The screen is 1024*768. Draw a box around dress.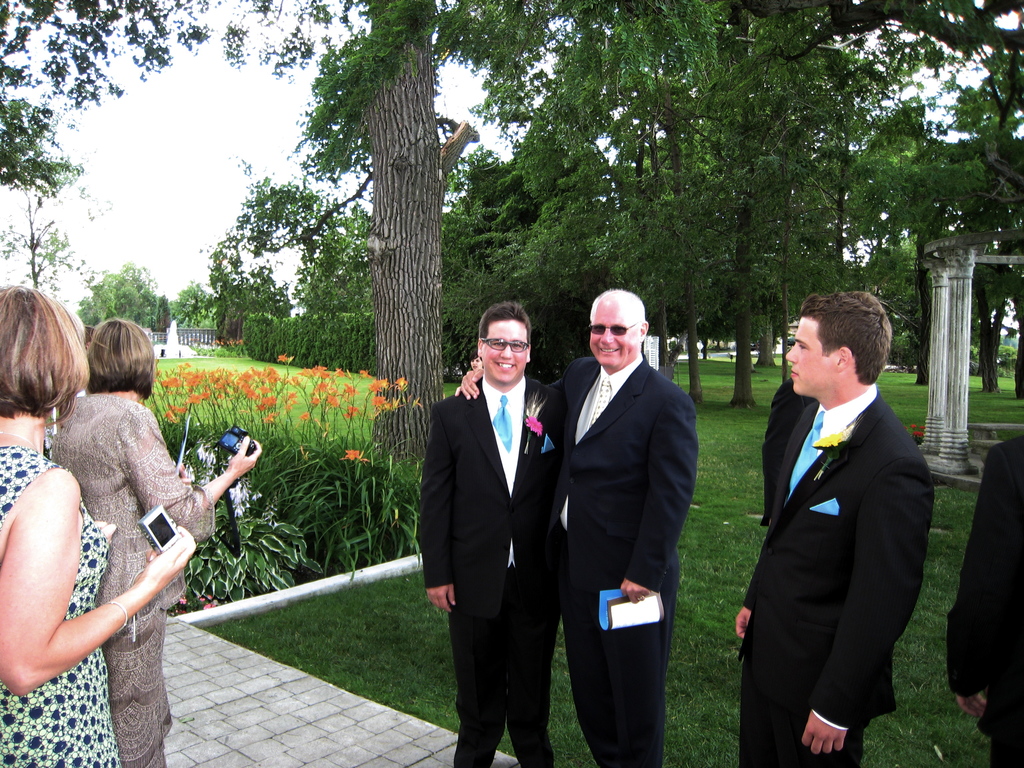
left=0, top=446, right=121, bottom=767.
